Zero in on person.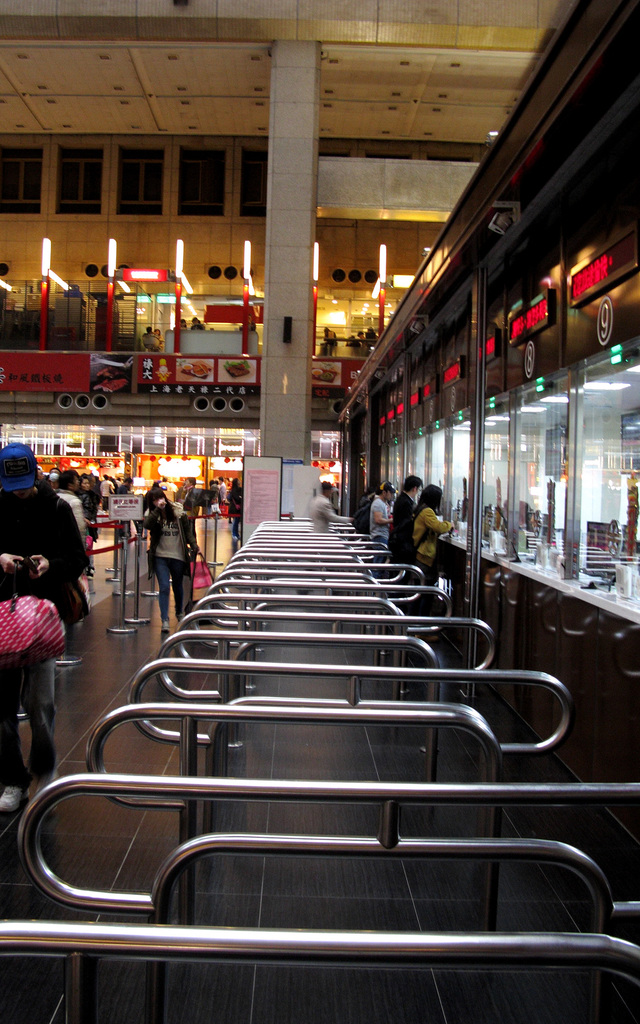
Zeroed in: left=307, top=477, right=362, bottom=536.
